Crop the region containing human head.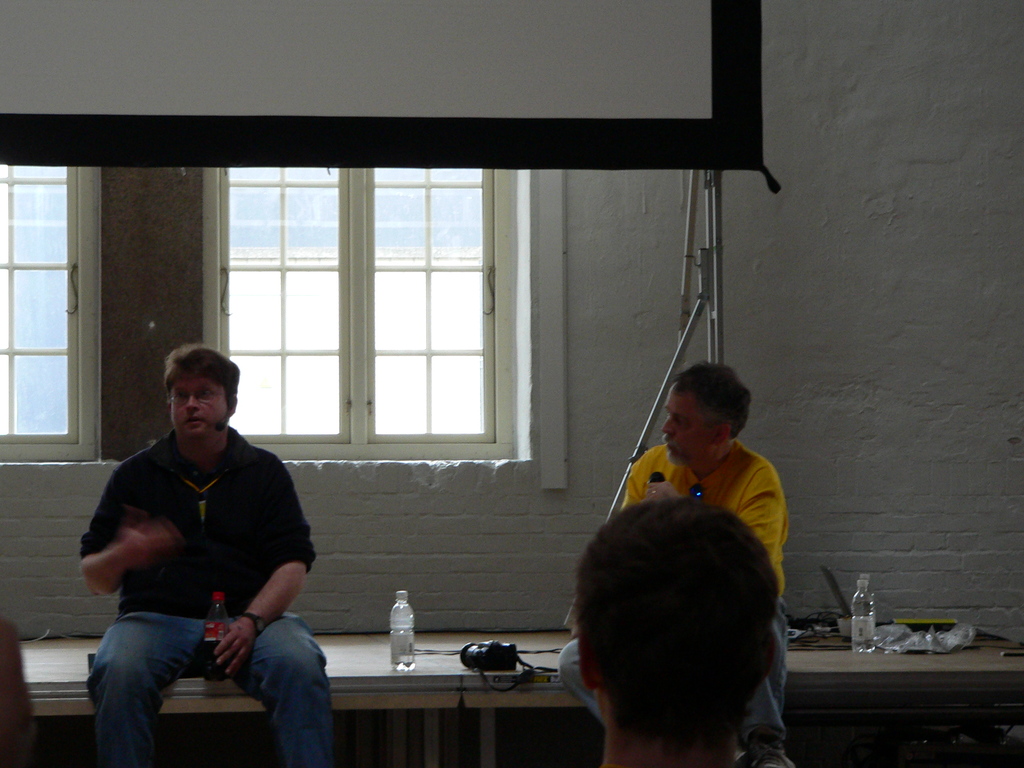
Crop region: 657, 367, 753, 470.
